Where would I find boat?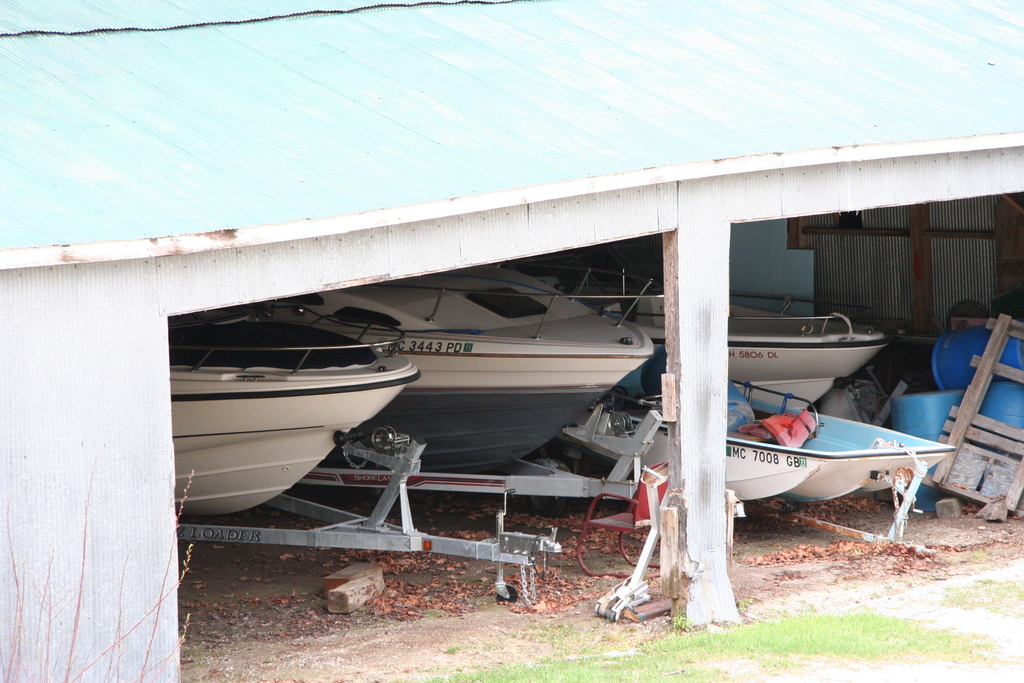
At 632/372/951/509.
